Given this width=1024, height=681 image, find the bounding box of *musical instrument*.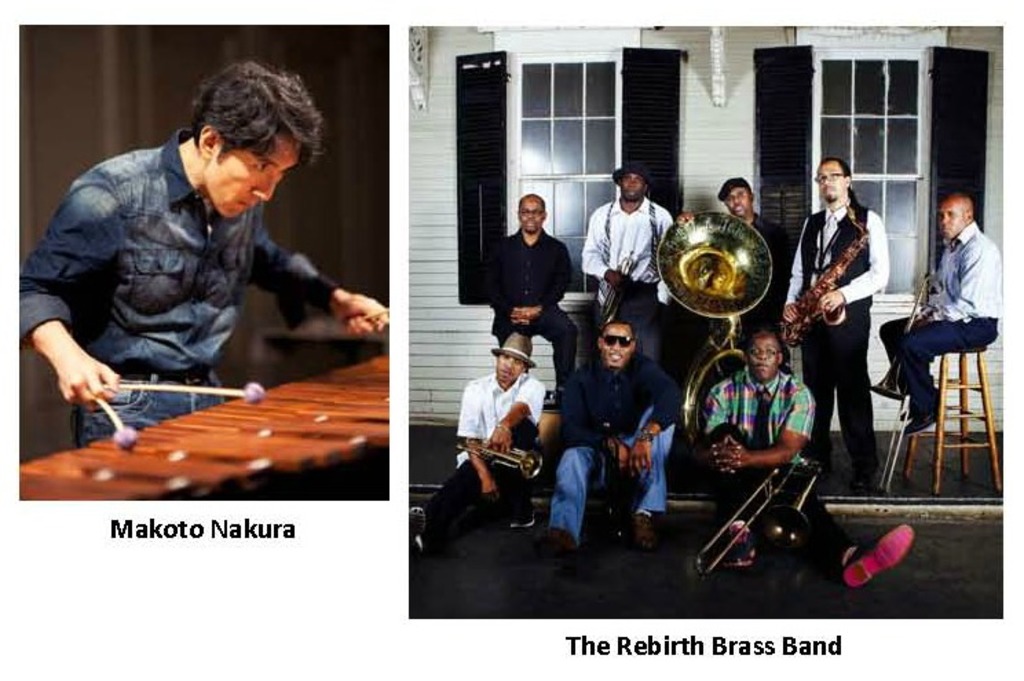
<bbox>596, 239, 655, 343</bbox>.
